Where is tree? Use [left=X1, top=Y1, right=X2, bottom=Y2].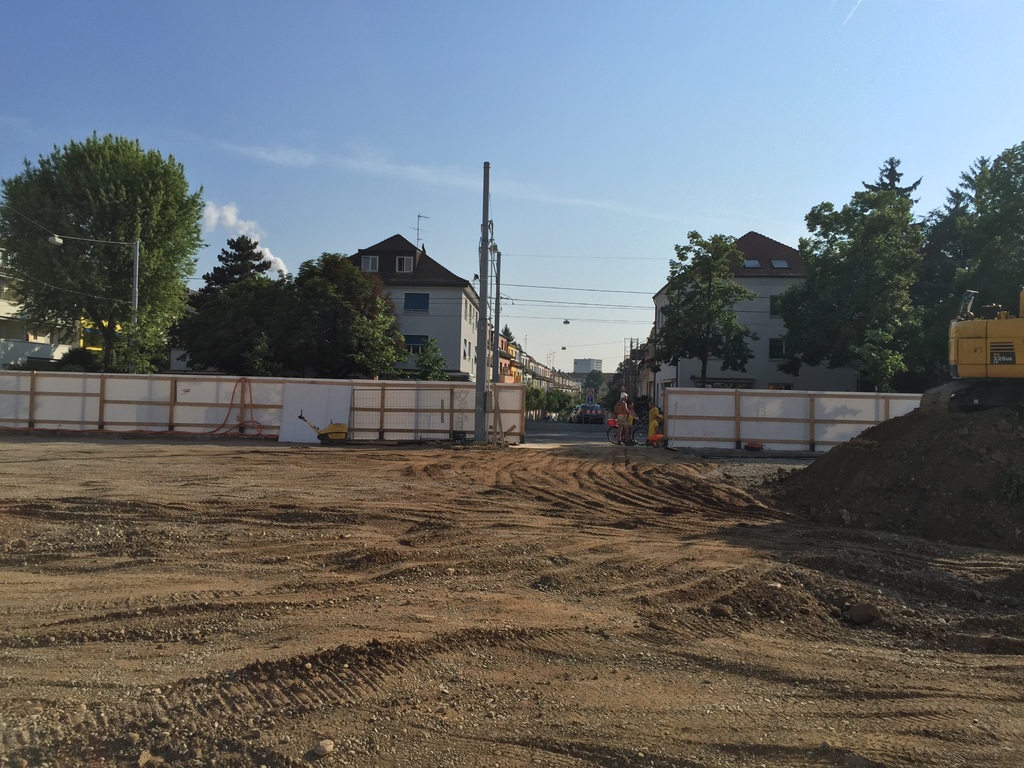
[left=168, top=233, right=278, bottom=377].
